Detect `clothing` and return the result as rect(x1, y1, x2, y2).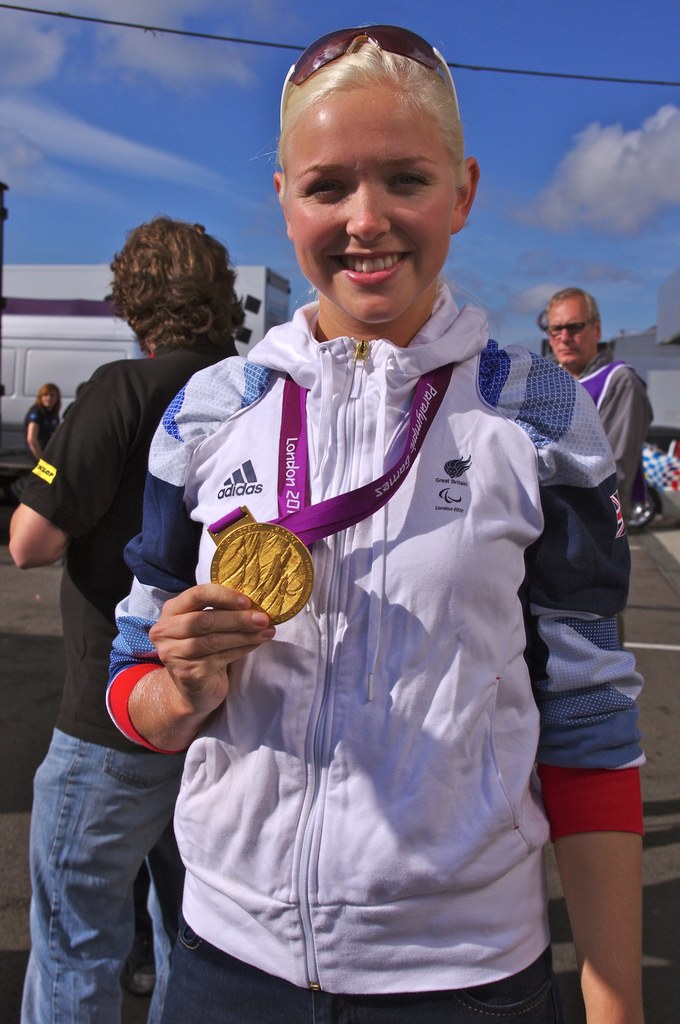
rect(134, 257, 598, 991).
